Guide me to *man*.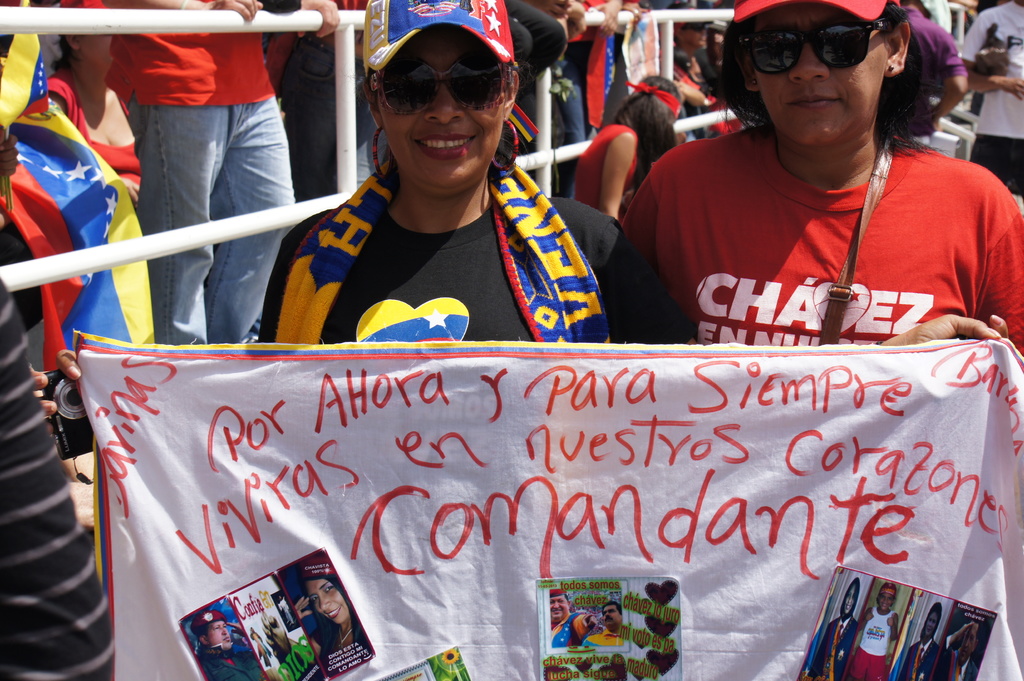
Guidance: 98:0:342:343.
